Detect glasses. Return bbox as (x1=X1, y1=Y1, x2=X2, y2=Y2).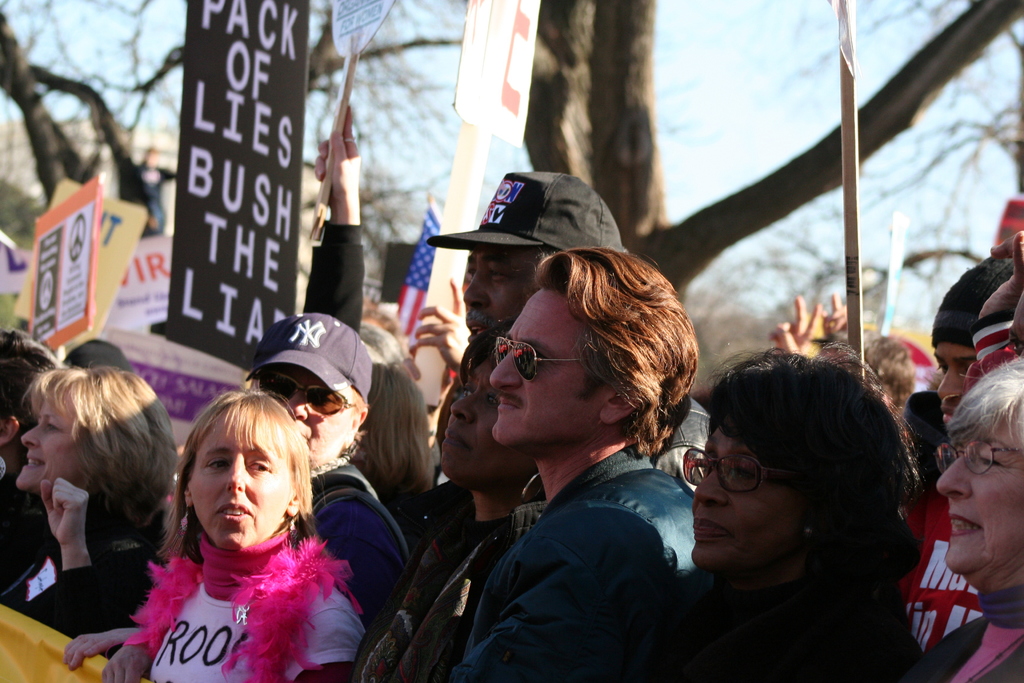
(x1=933, y1=444, x2=1023, y2=486).
